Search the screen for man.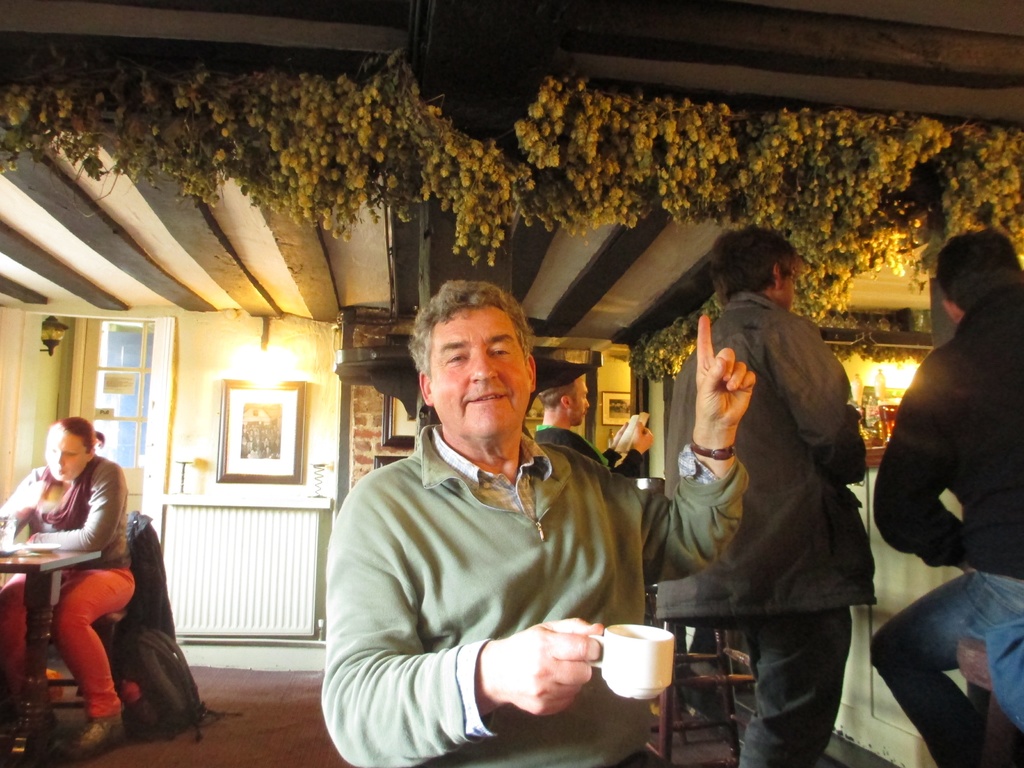
Found at <box>315,285,664,749</box>.
